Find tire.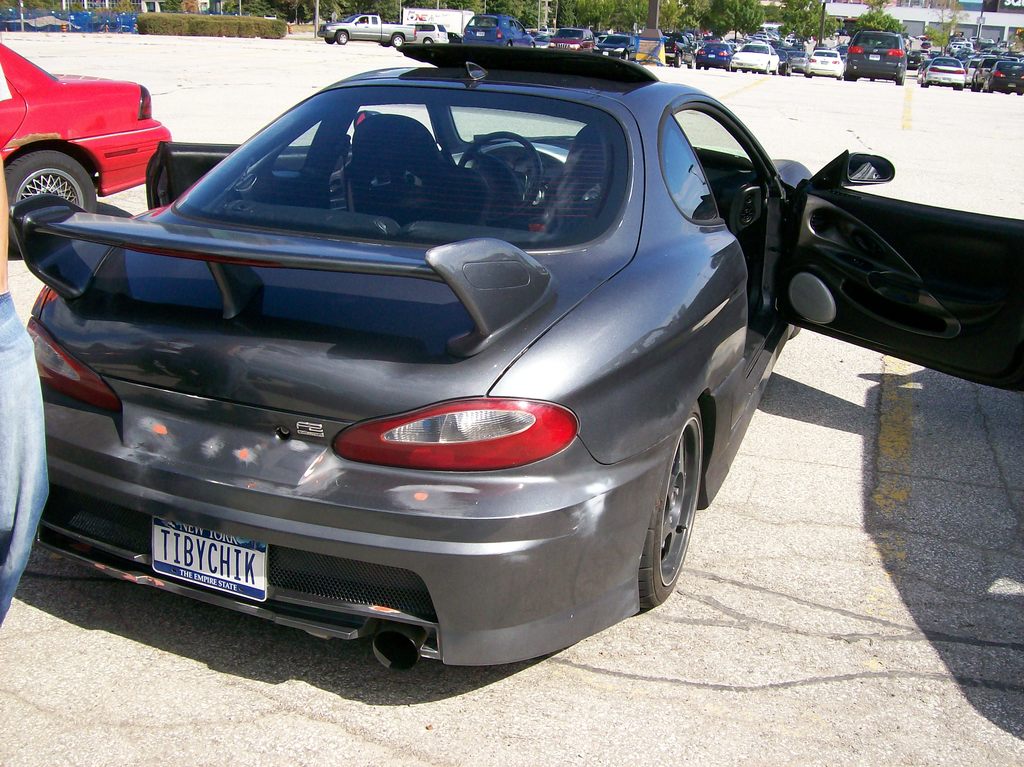
(x1=333, y1=29, x2=350, y2=44).
